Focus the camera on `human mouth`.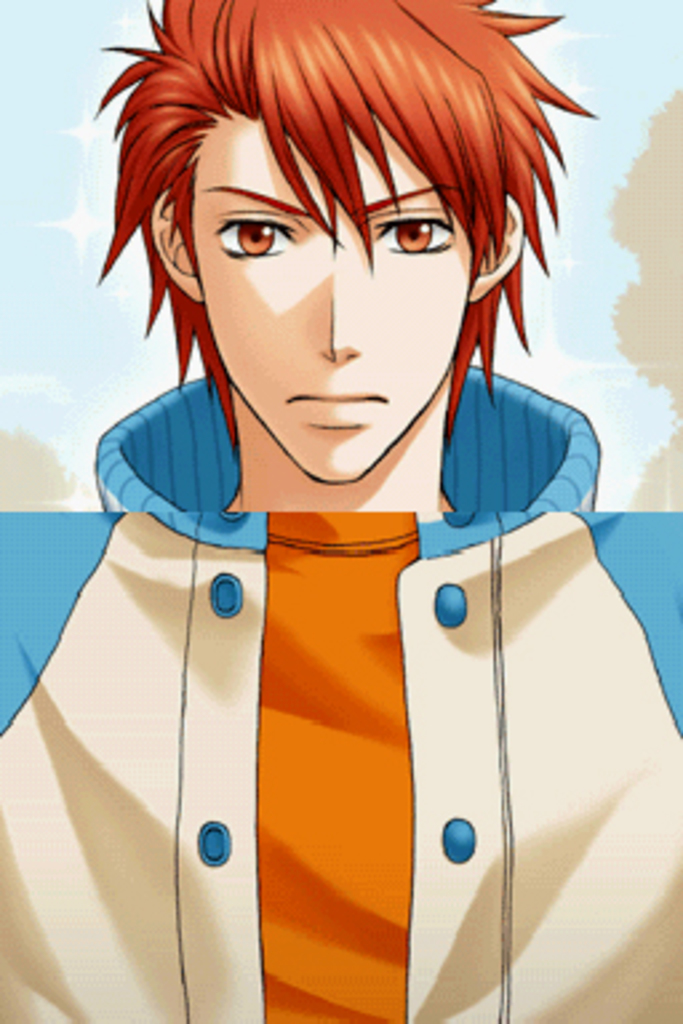
Focus region: l=288, t=397, r=390, b=429.
